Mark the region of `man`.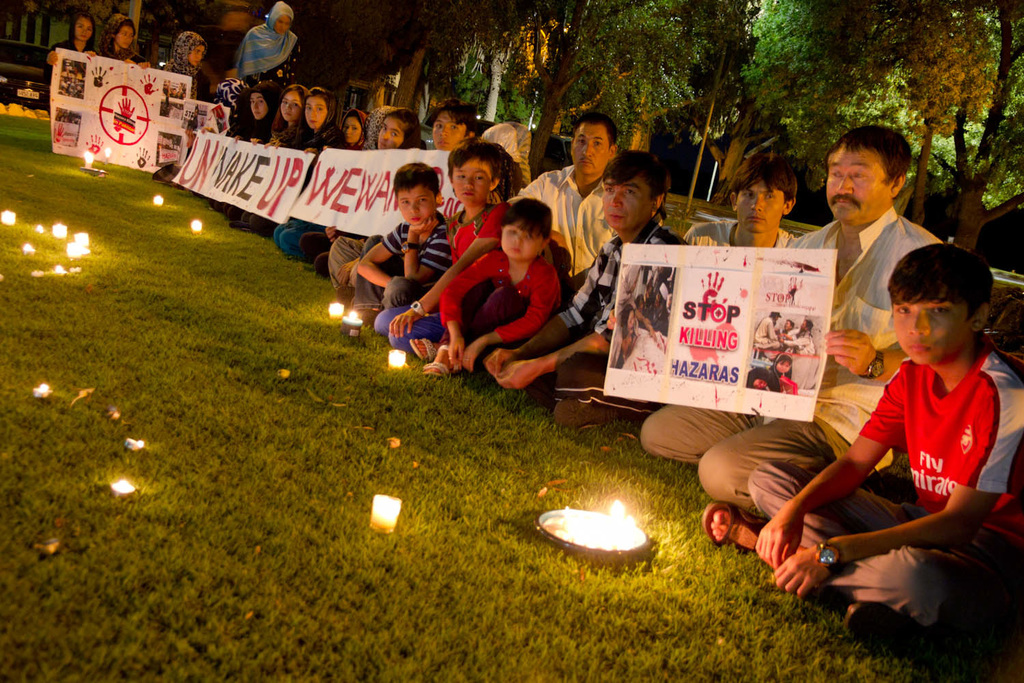
Region: box=[477, 156, 694, 423].
